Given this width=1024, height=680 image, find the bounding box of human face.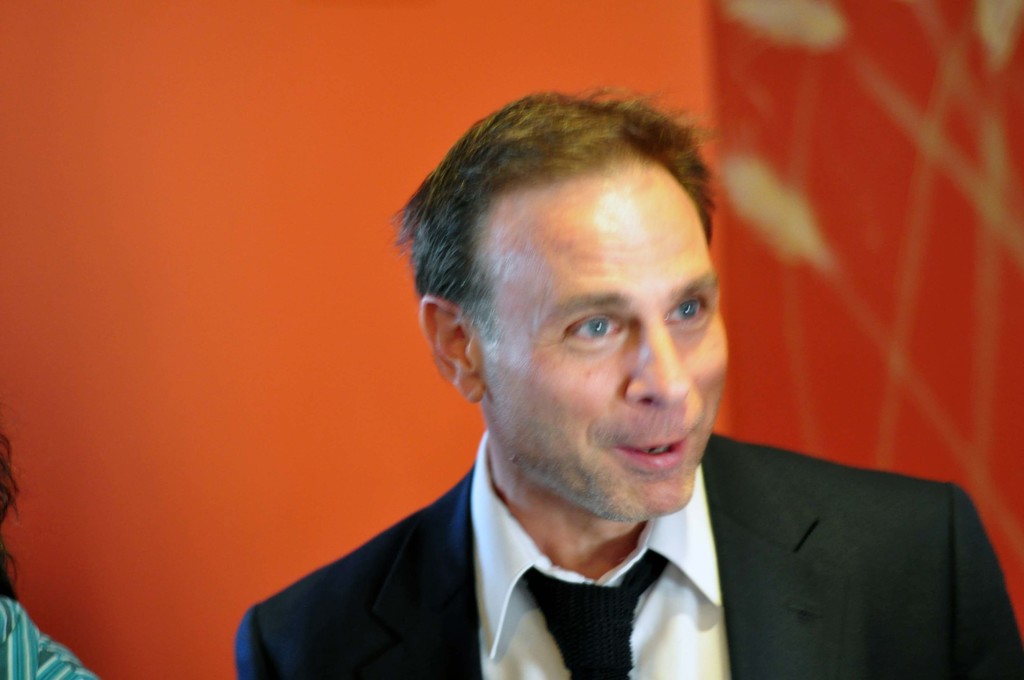
(x1=493, y1=197, x2=725, y2=519).
